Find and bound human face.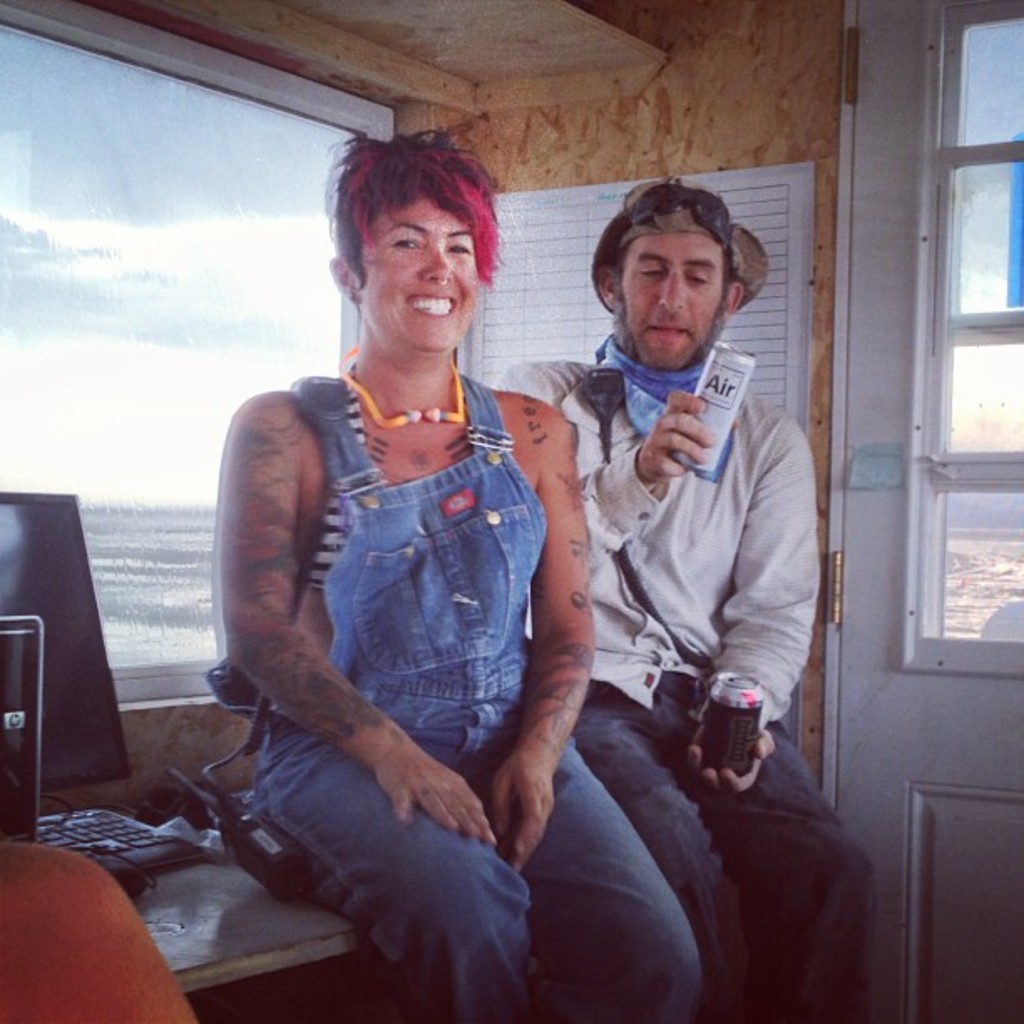
Bound: <region>624, 229, 719, 388</region>.
